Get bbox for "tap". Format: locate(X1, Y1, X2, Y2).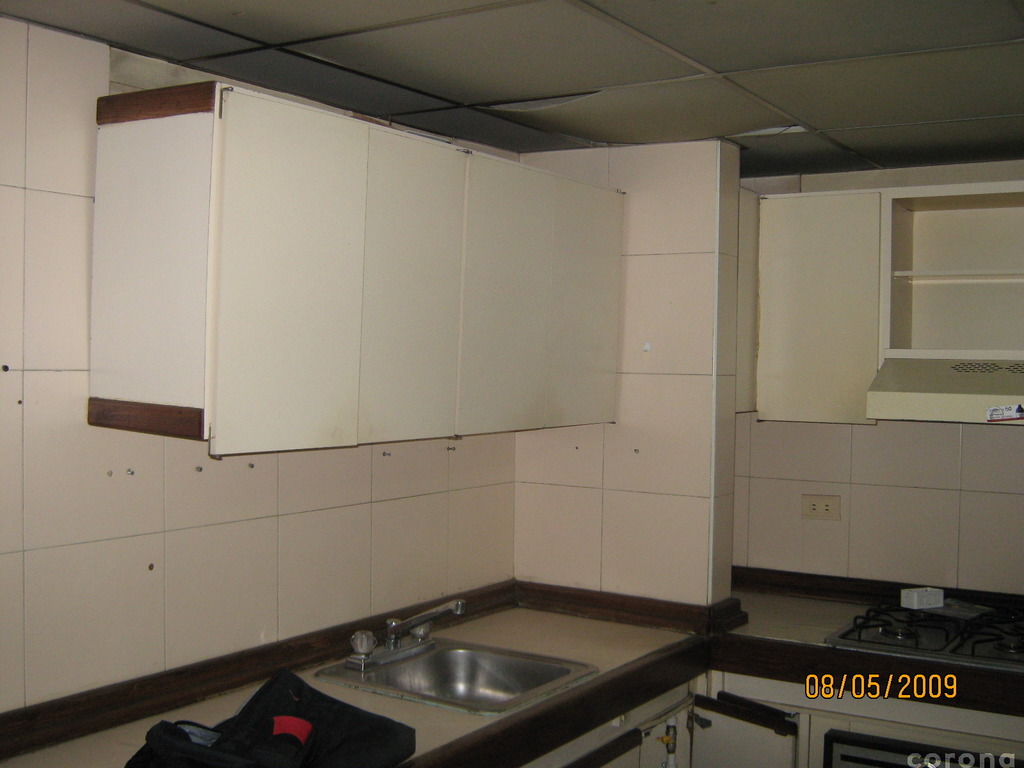
locate(344, 596, 466, 673).
